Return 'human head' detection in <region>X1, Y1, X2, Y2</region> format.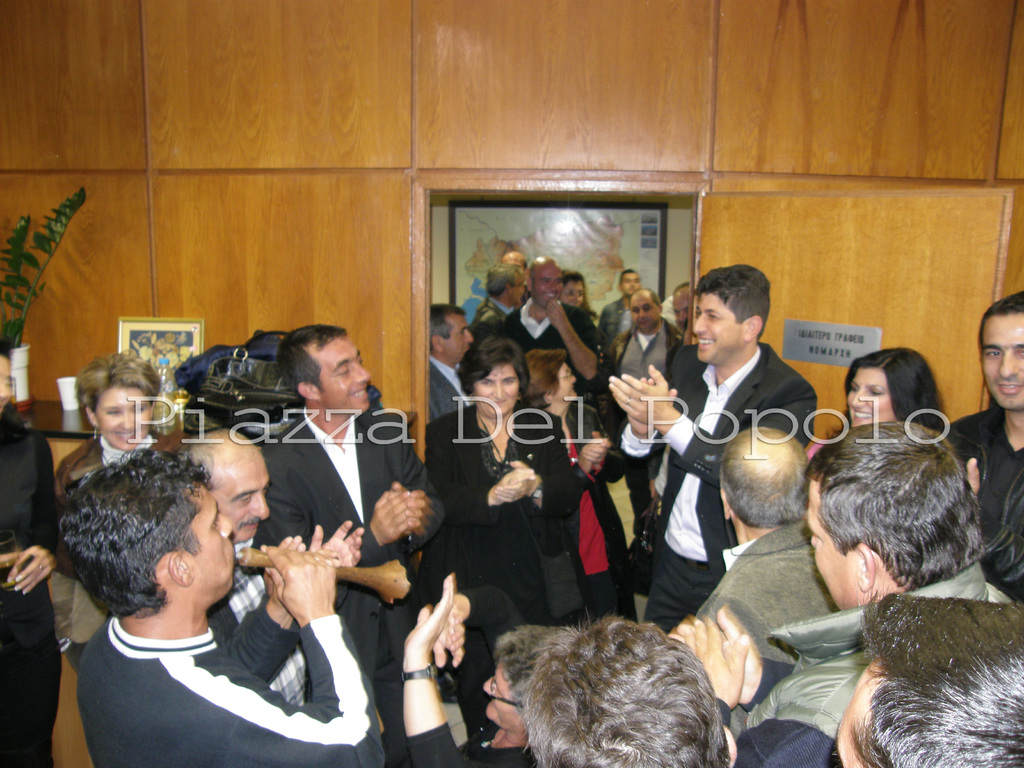
<region>486, 621, 578, 732</region>.
